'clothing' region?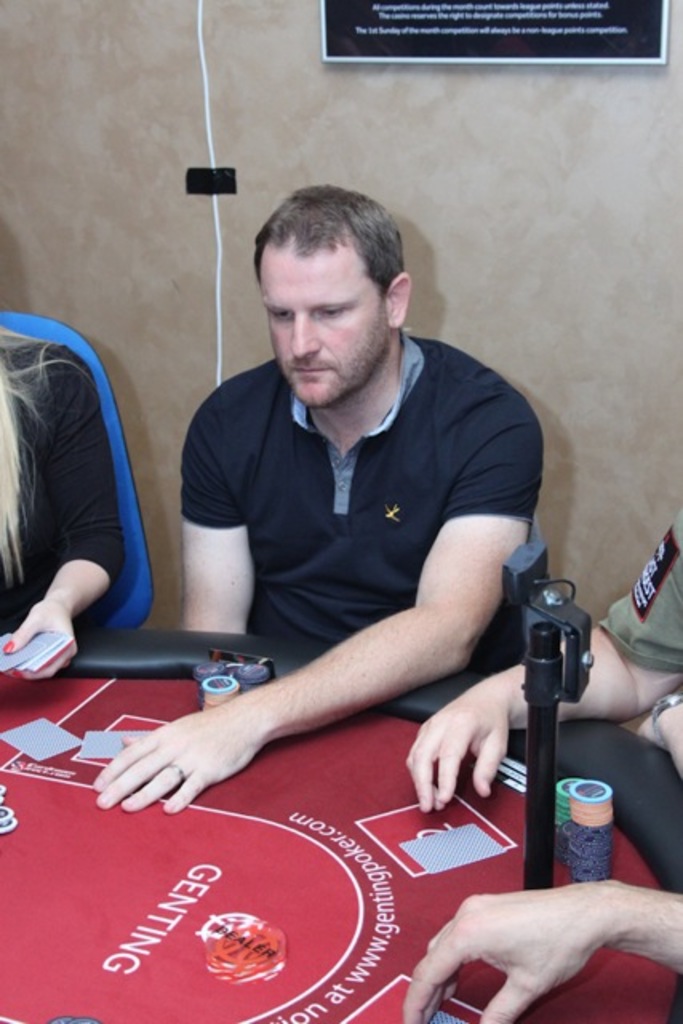
619/547/681/717
